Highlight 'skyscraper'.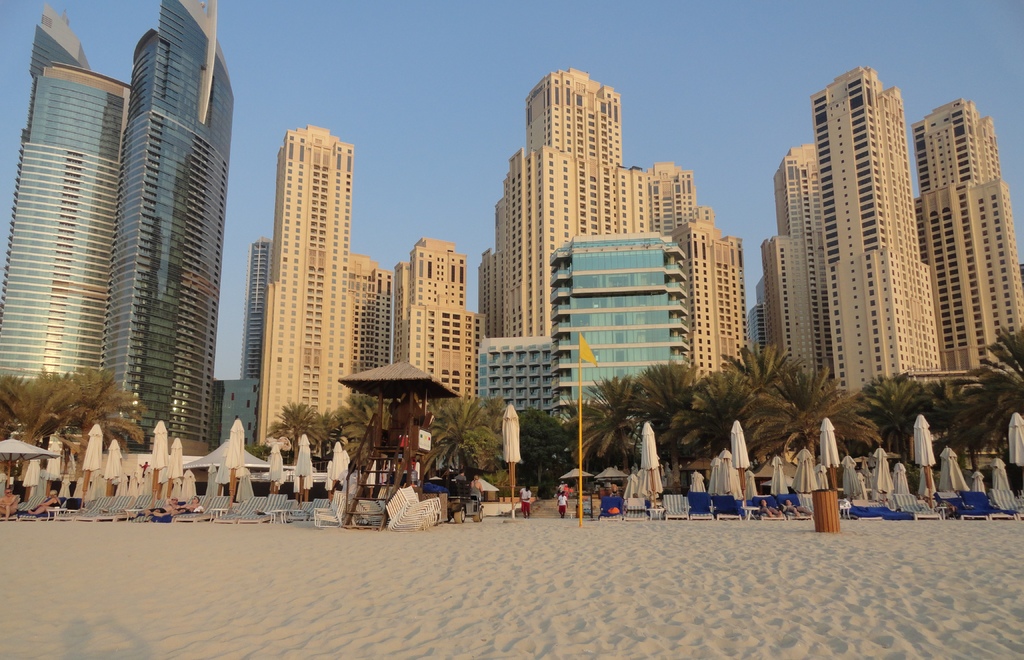
Highlighted region: <region>0, 4, 134, 414</region>.
